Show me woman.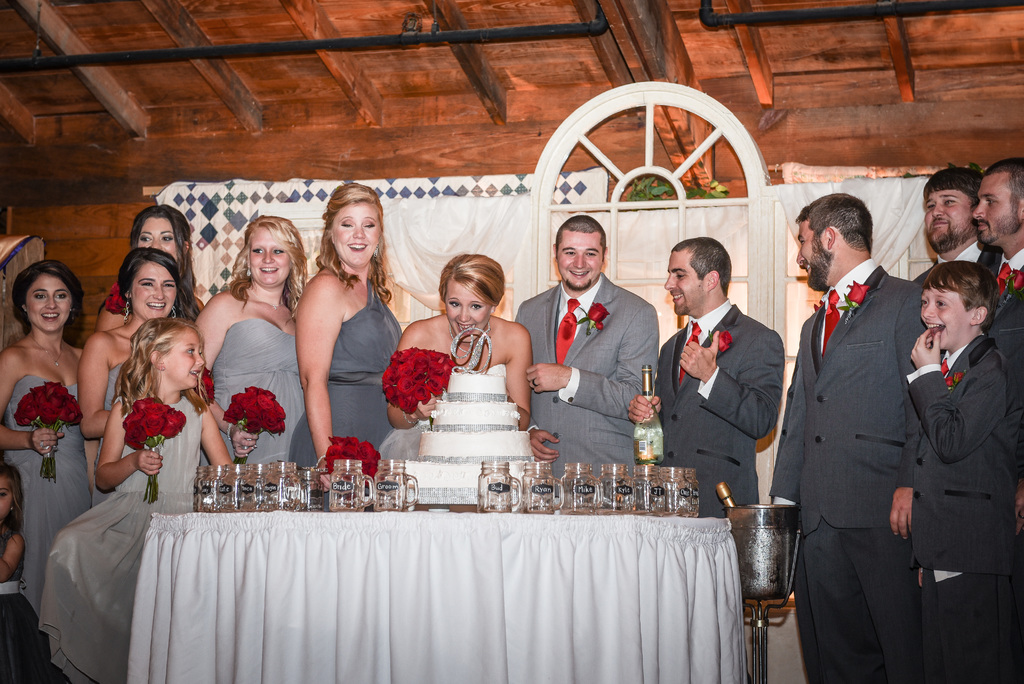
woman is here: bbox(97, 200, 207, 327).
